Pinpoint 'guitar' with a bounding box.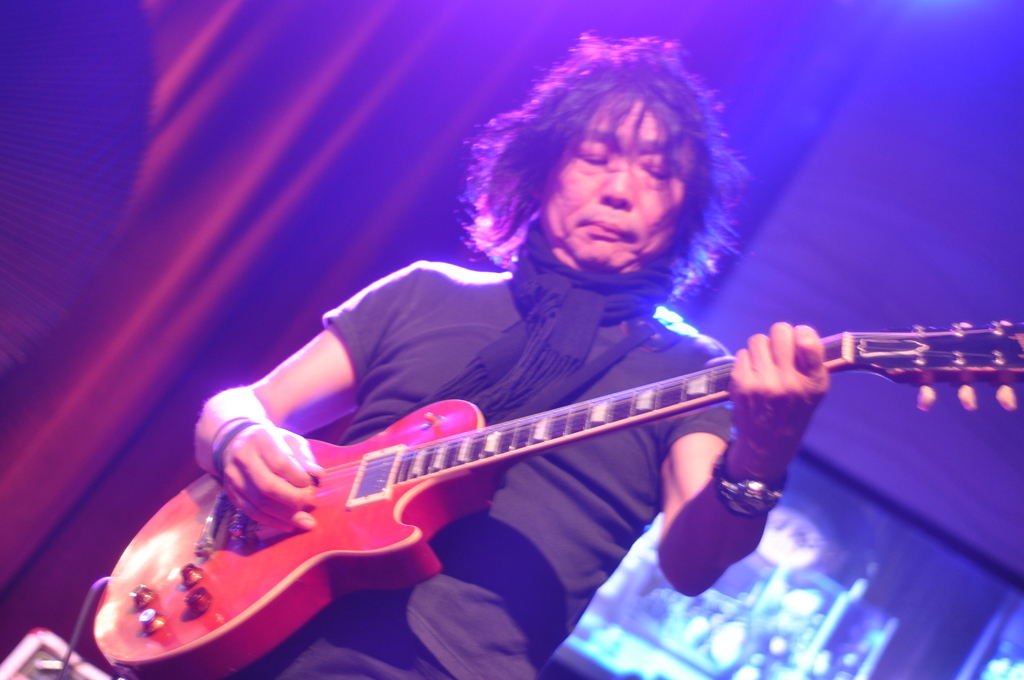
{"left": 78, "top": 304, "right": 863, "bottom": 679}.
